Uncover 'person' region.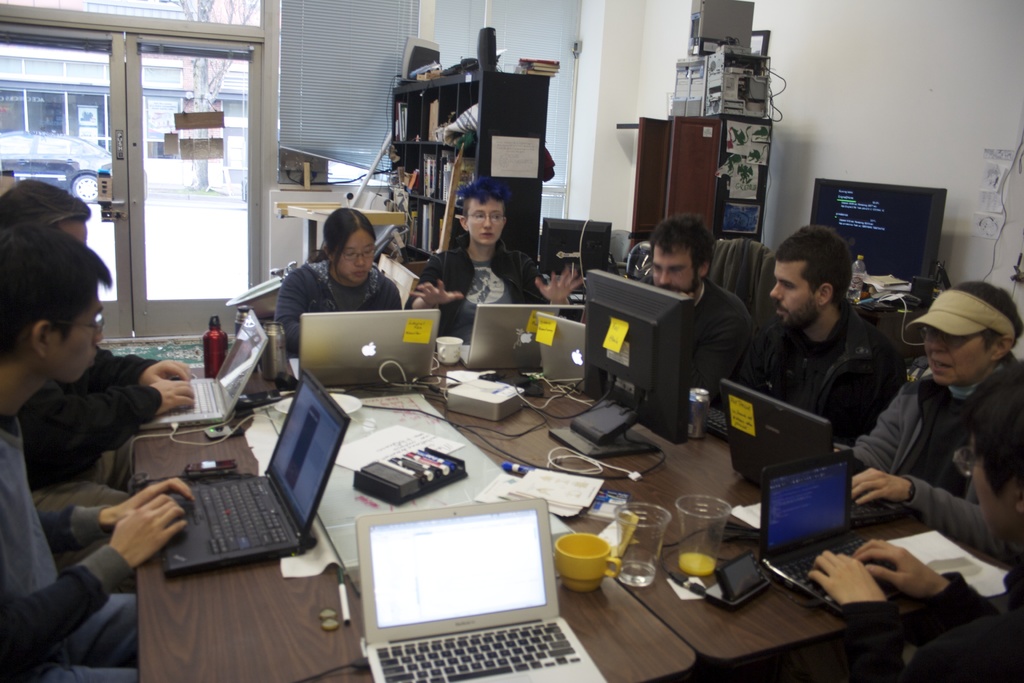
Uncovered: region(810, 365, 1023, 682).
